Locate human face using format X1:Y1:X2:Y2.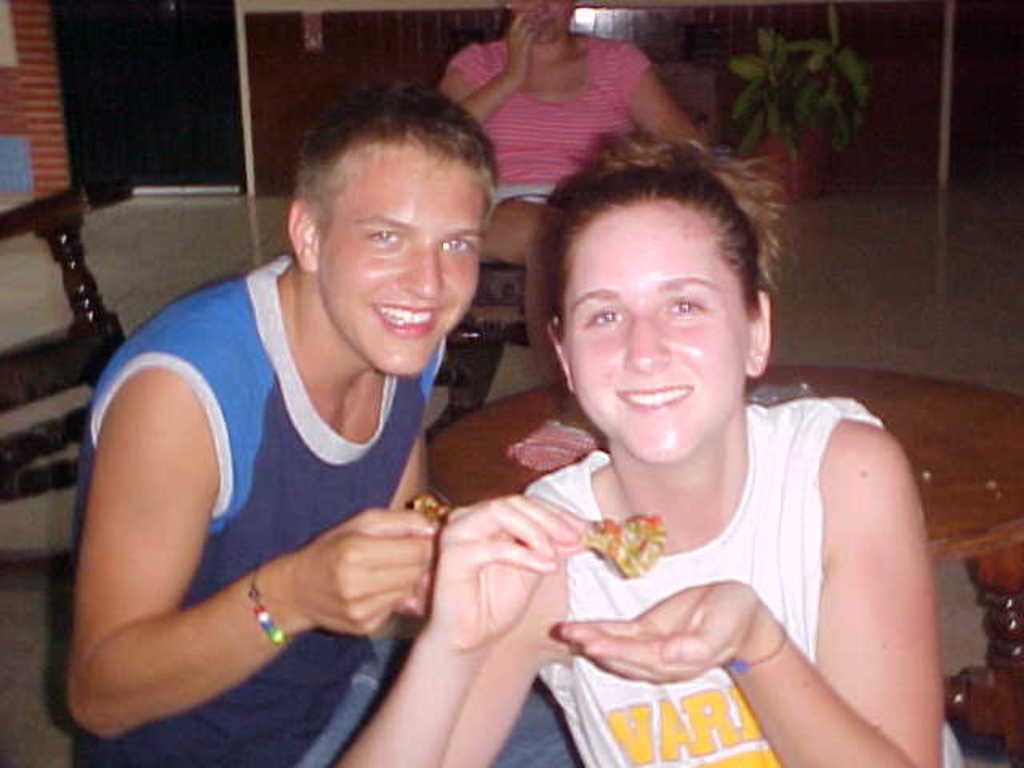
320:150:485:379.
